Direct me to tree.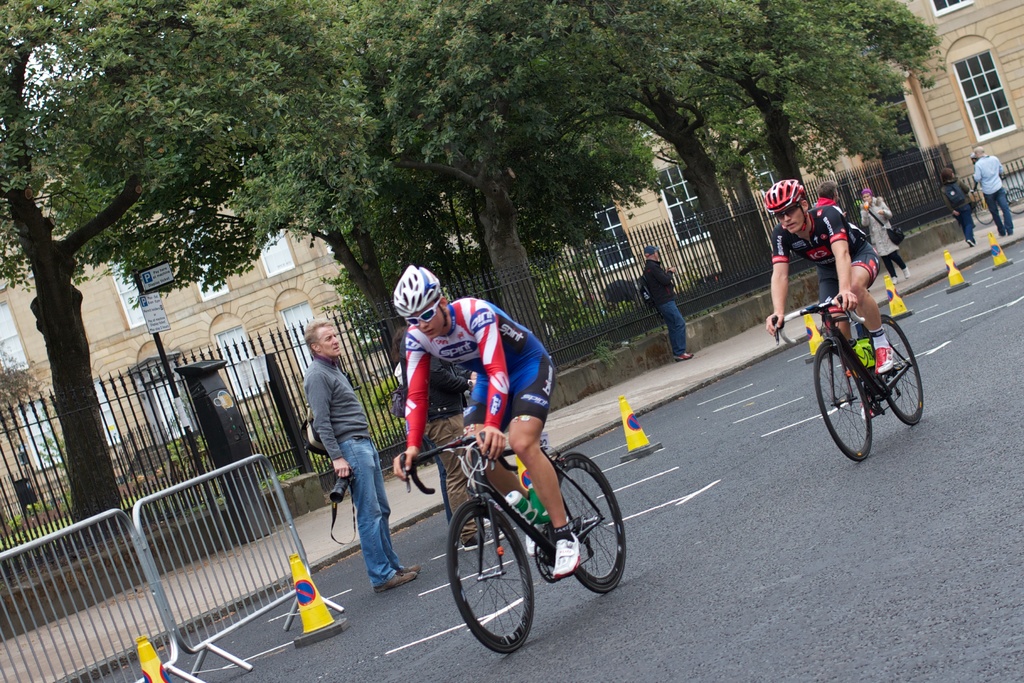
Direction: [left=676, top=0, right=951, bottom=212].
